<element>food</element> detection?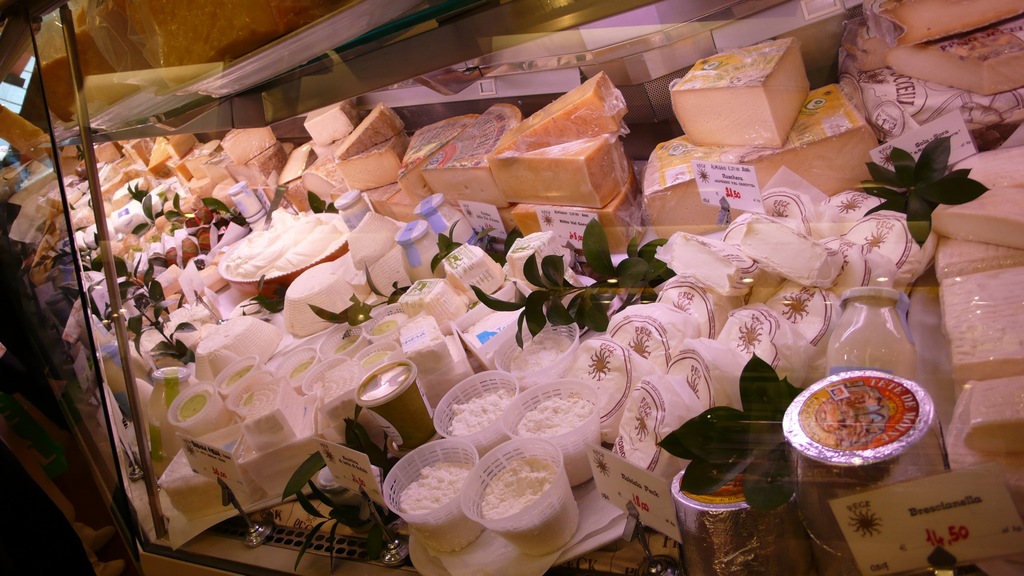
(371, 178, 407, 223)
